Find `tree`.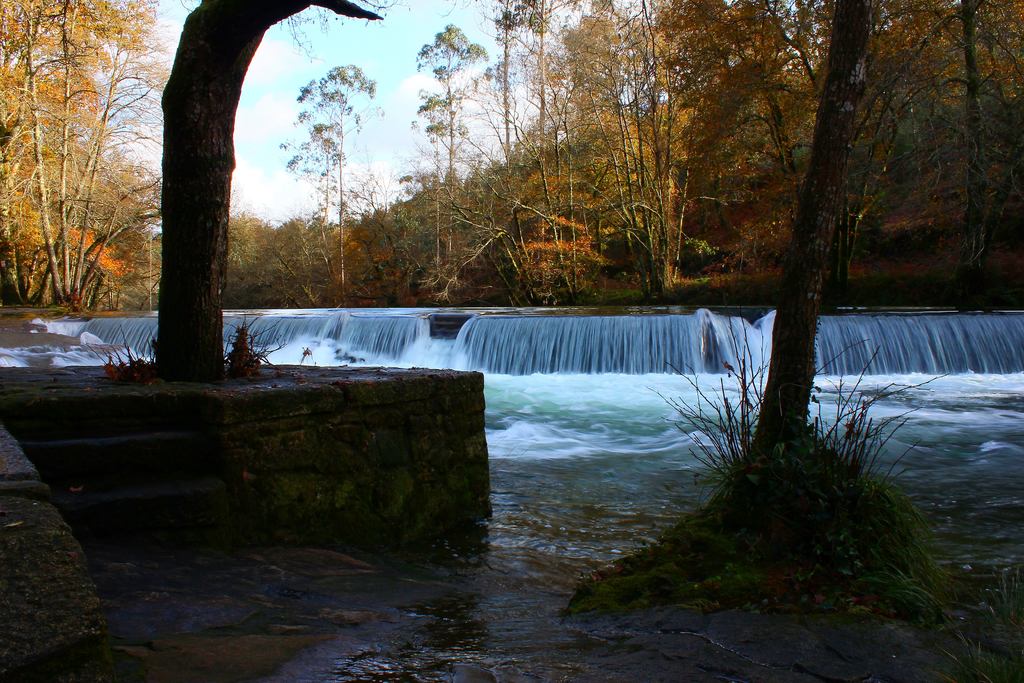
(729,0,890,472).
